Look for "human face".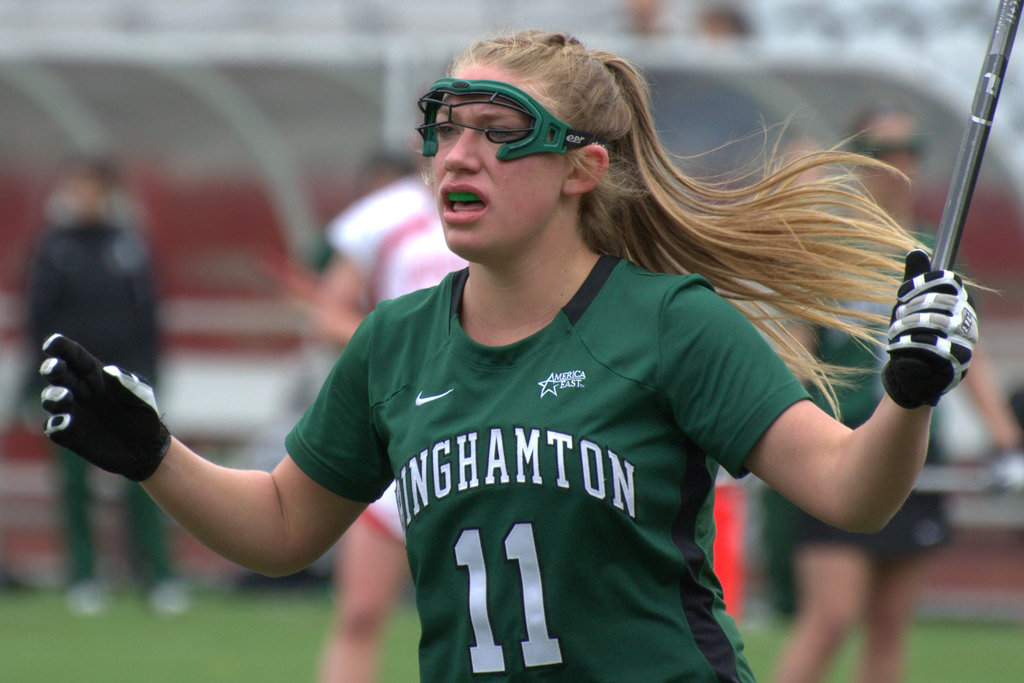
Found: detection(431, 59, 564, 256).
